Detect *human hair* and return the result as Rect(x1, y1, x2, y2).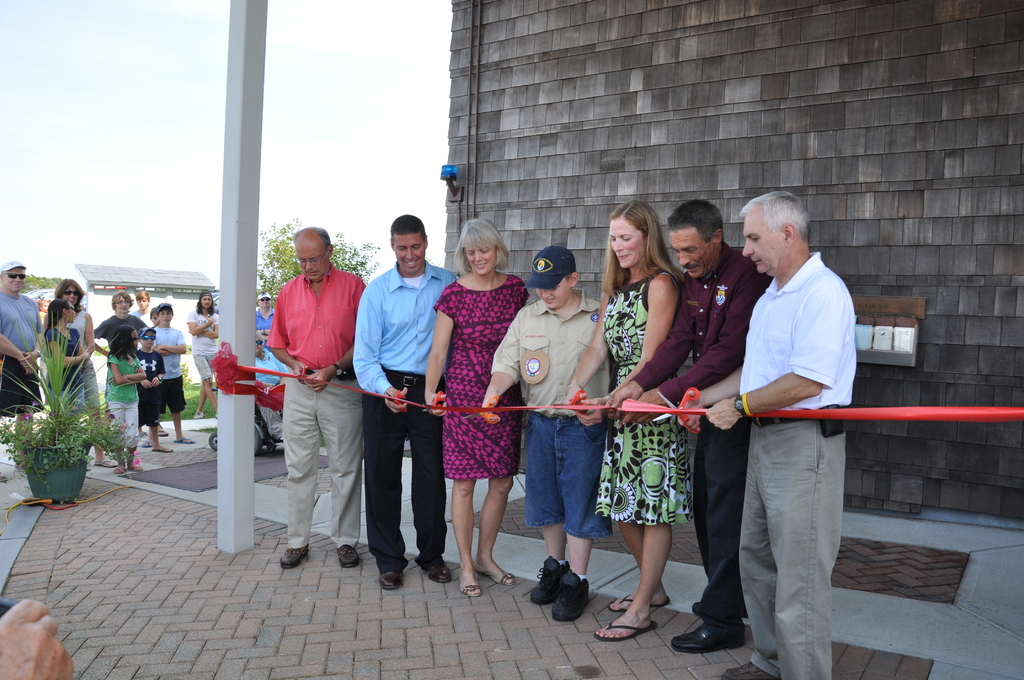
Rect(42, 298, 70, 341).
